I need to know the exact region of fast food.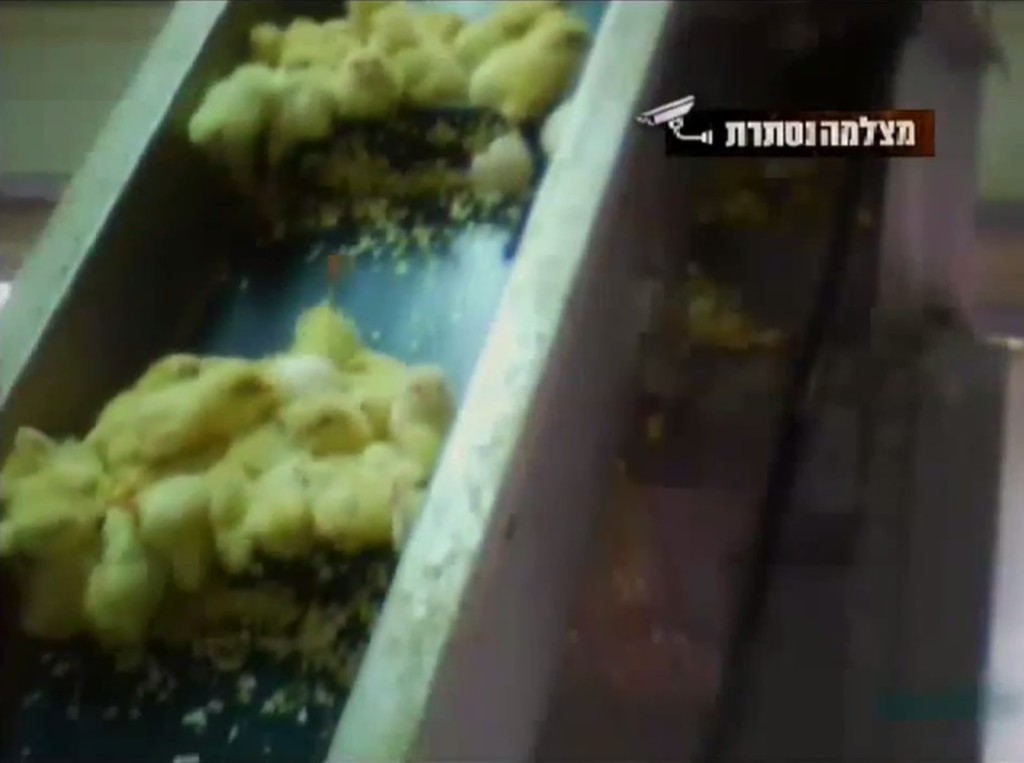
Region: rect(381, 360, 461, 439).
